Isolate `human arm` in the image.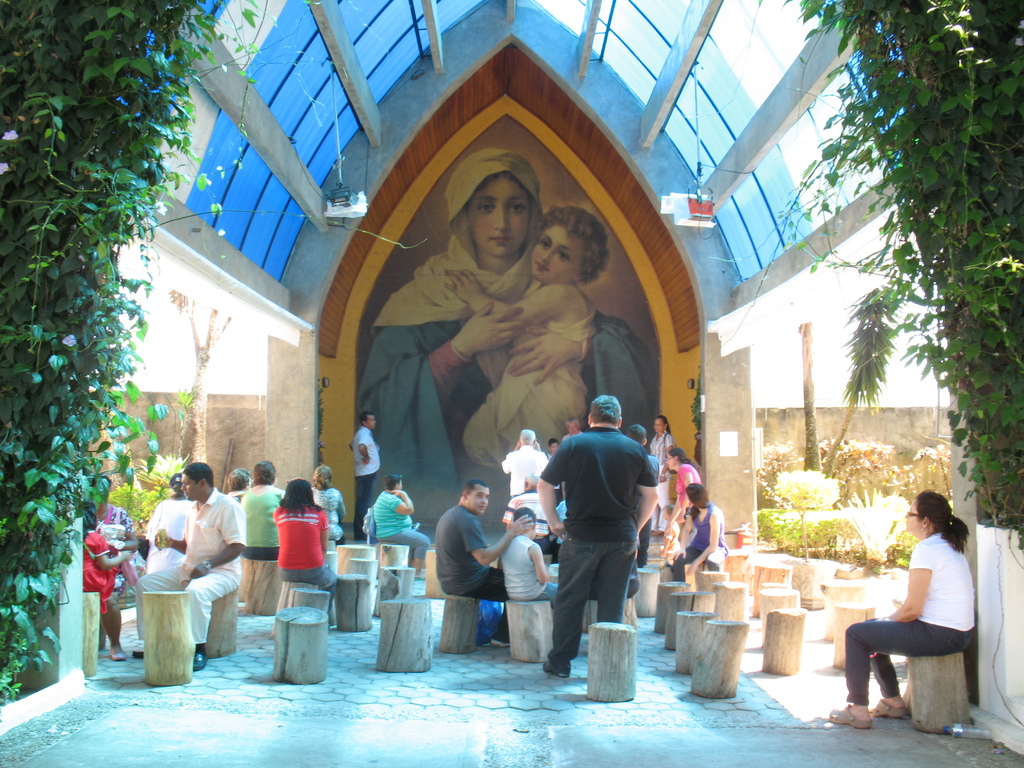
Isolated region: {"x1": 537, "y1": 444, "x2": 570, "y2": 532}.
